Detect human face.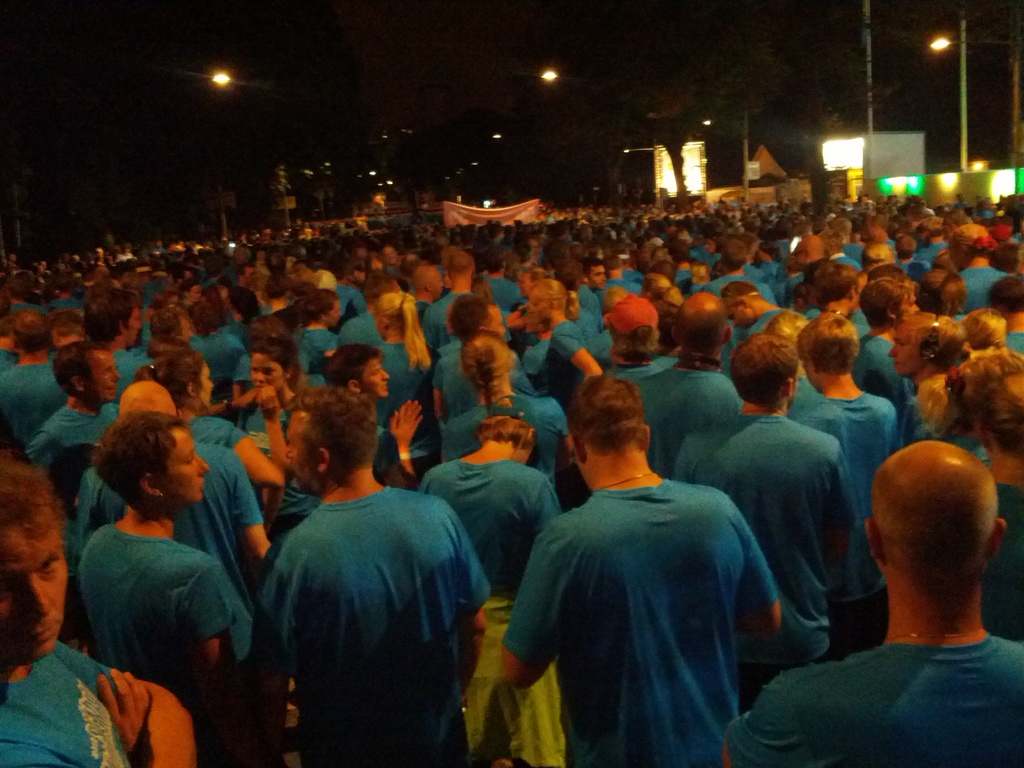
Detected at x1=890 y1=325 x2=916 y2=373.
